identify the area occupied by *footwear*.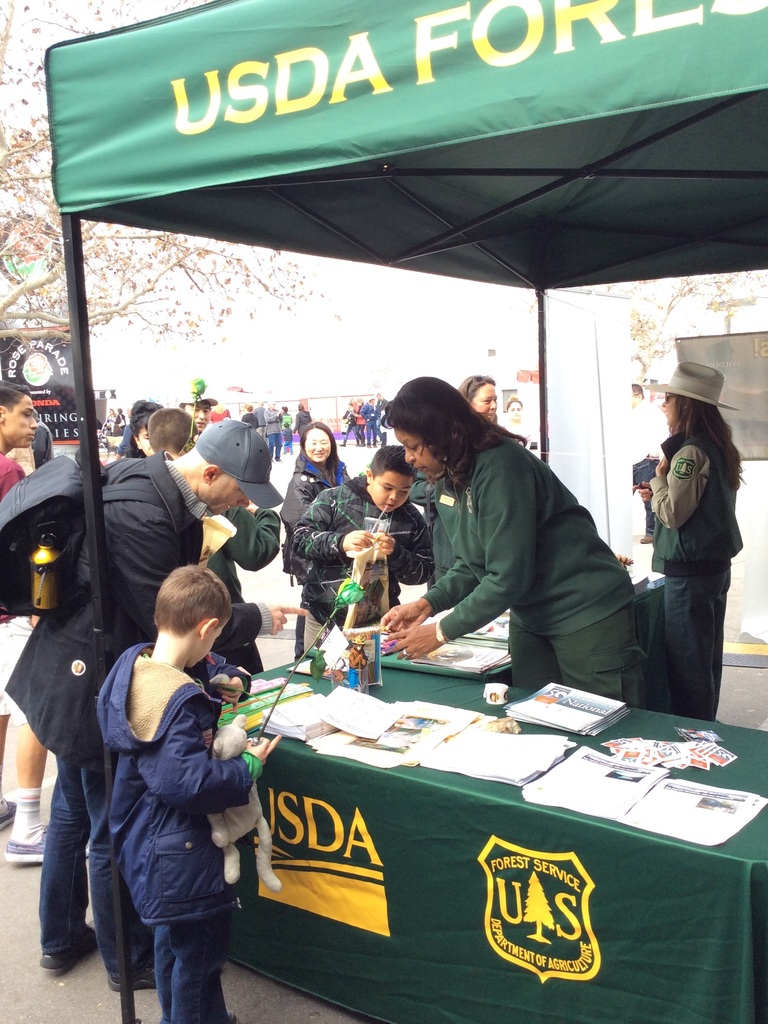
Area: detection(5, 828, 89, 861).
